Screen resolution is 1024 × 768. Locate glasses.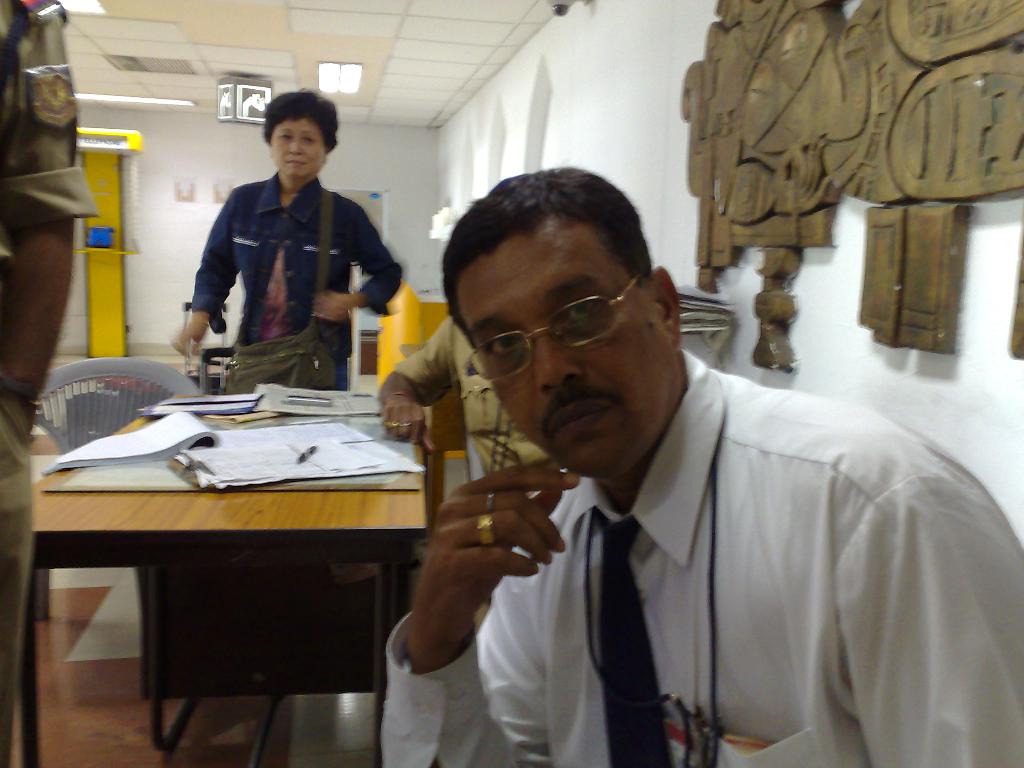
433:289:668:374.
